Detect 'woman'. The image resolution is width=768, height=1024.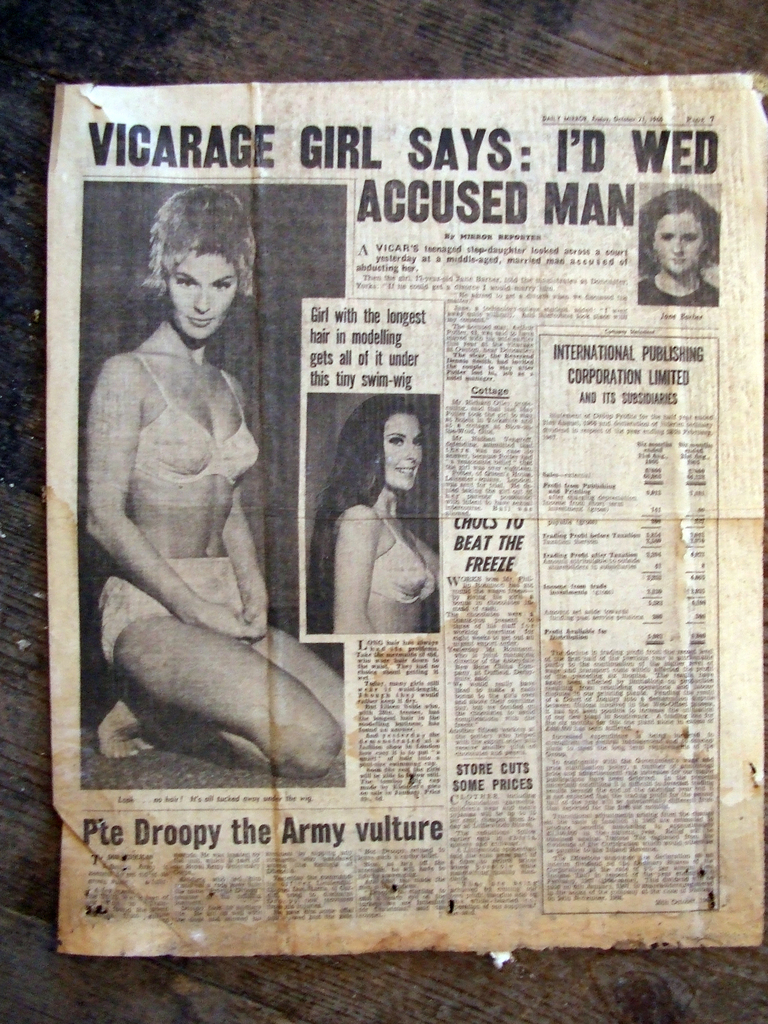
pyautogui.locateOnScreen(303, 401, 429, 639).
